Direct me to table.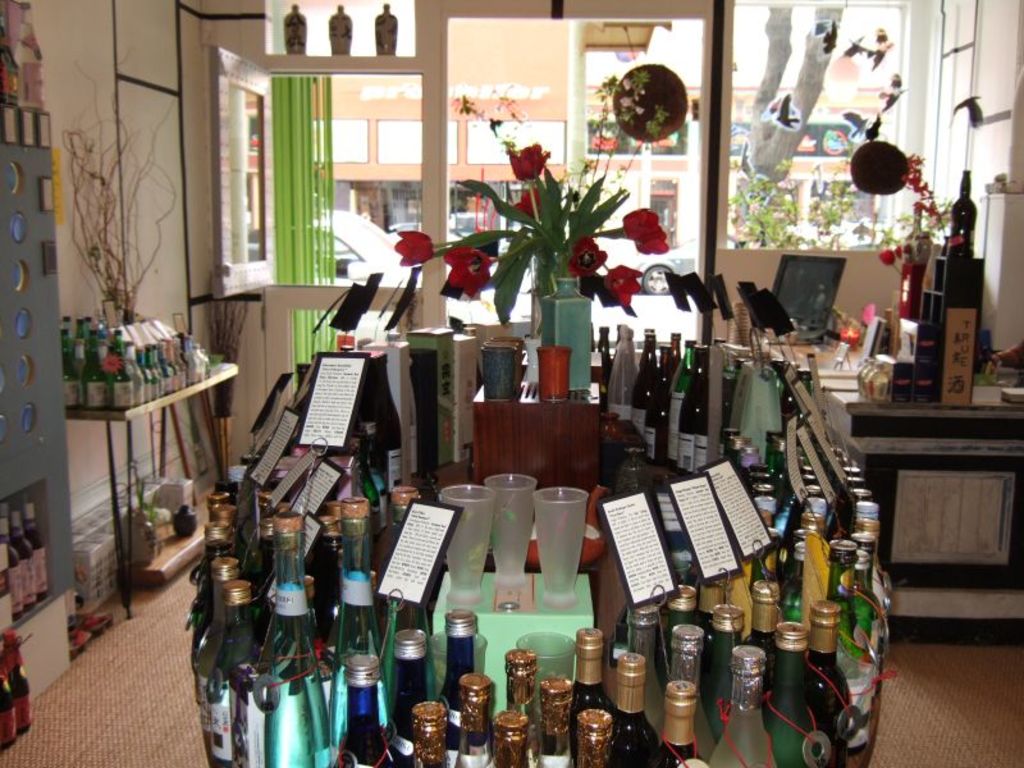
Direction: [x1=55, y1=366, x2=230, y2=573].
